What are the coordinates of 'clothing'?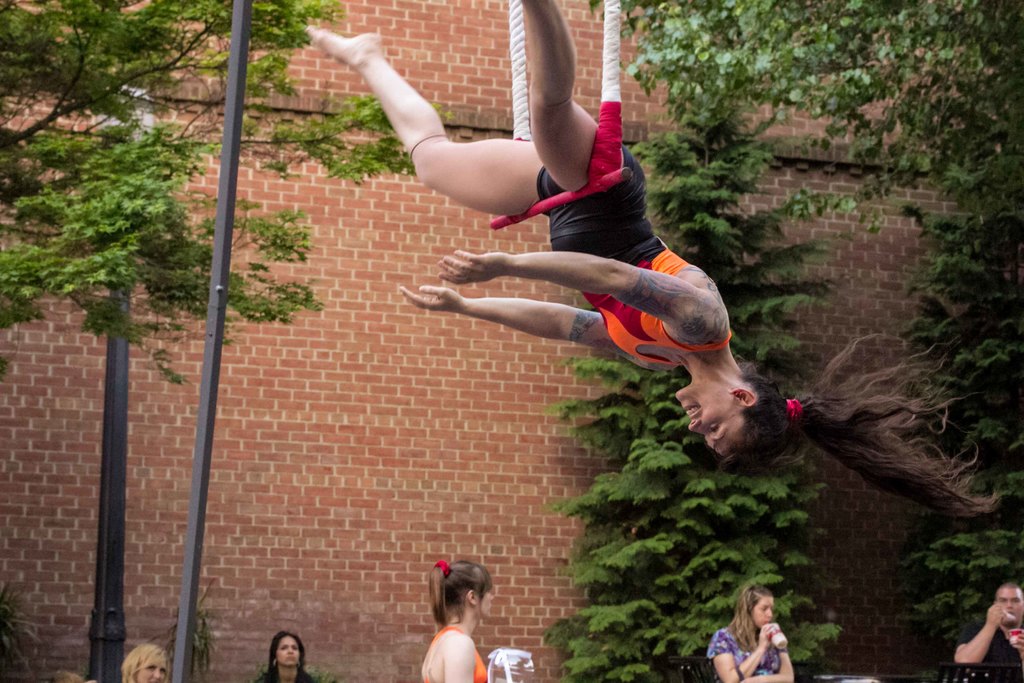
crop(257, 670, 315, 682).
